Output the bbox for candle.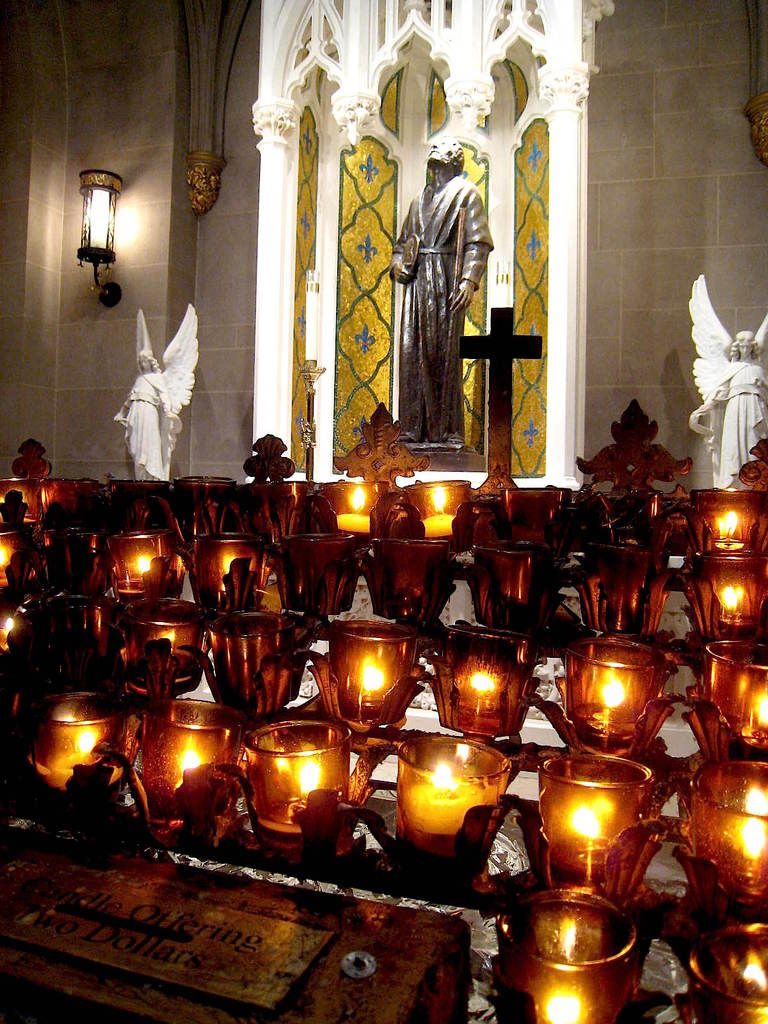
<box>698,556,767,643</box>.
